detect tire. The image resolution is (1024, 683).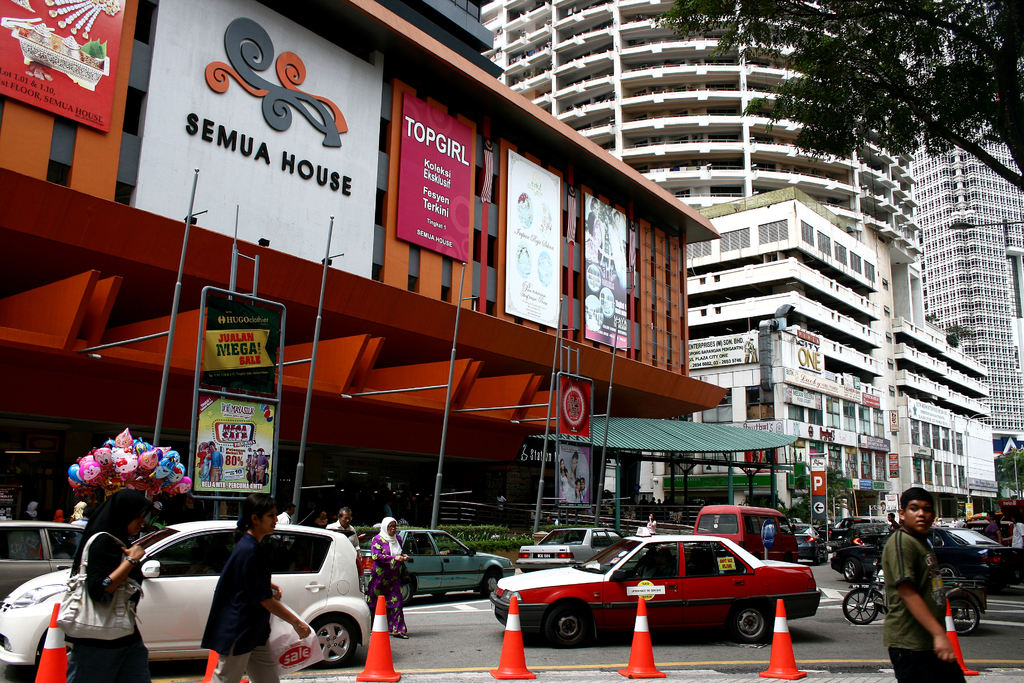
x1=822, y1=549, x2=828, y2=560.
